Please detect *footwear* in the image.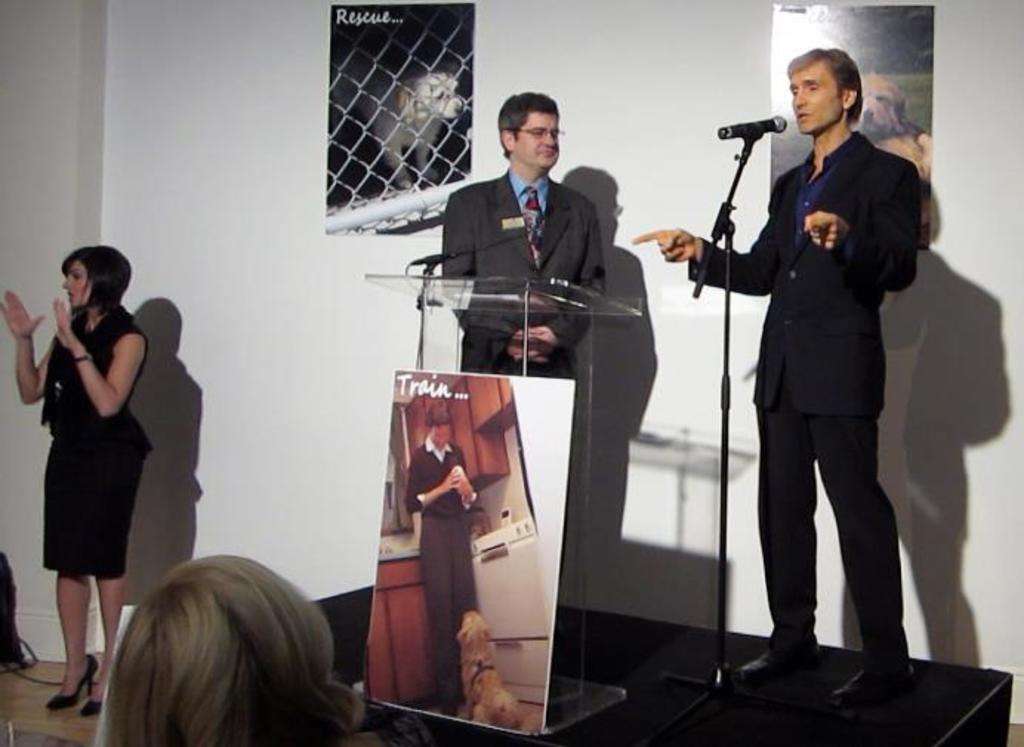
bbox=[832, 658, 913, 701].
